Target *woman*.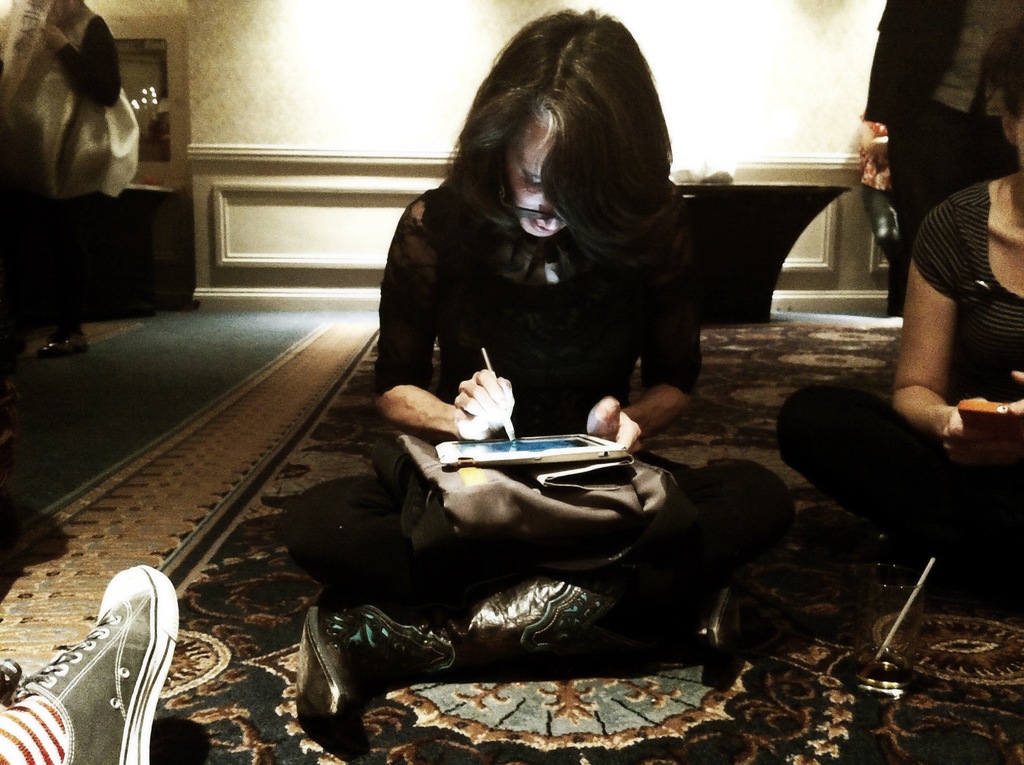
Target region: [776,56,1023,602].
